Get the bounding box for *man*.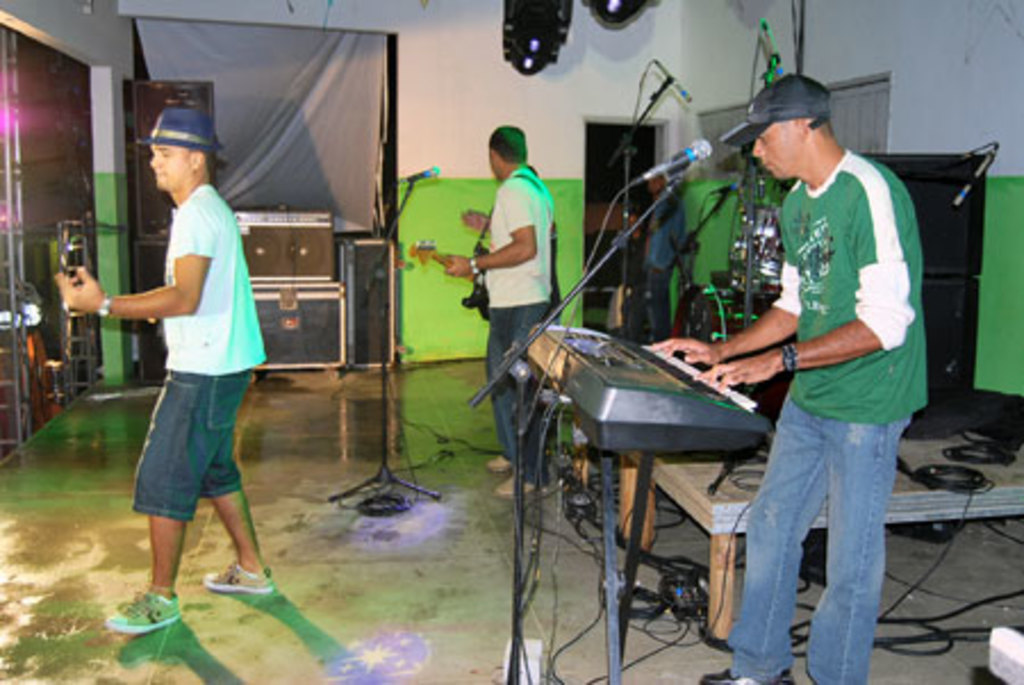
(649, 173, 692, 337).
